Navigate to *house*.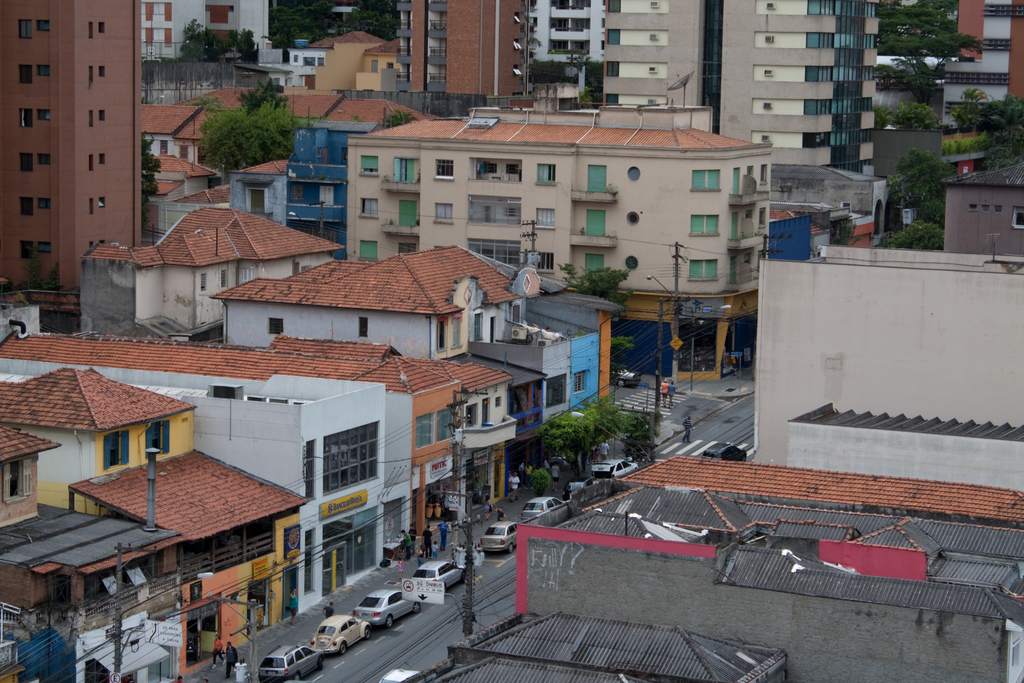
Navigation target: bbox=(400, 350, 516, 509).
